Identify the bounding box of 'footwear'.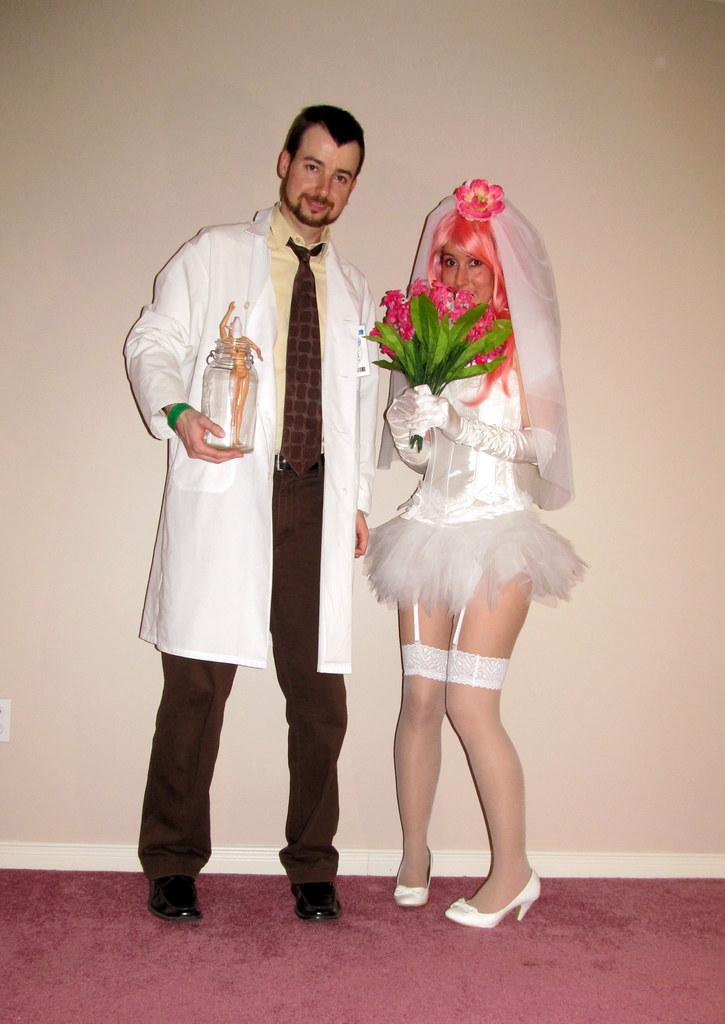
(462,852,541,925).
